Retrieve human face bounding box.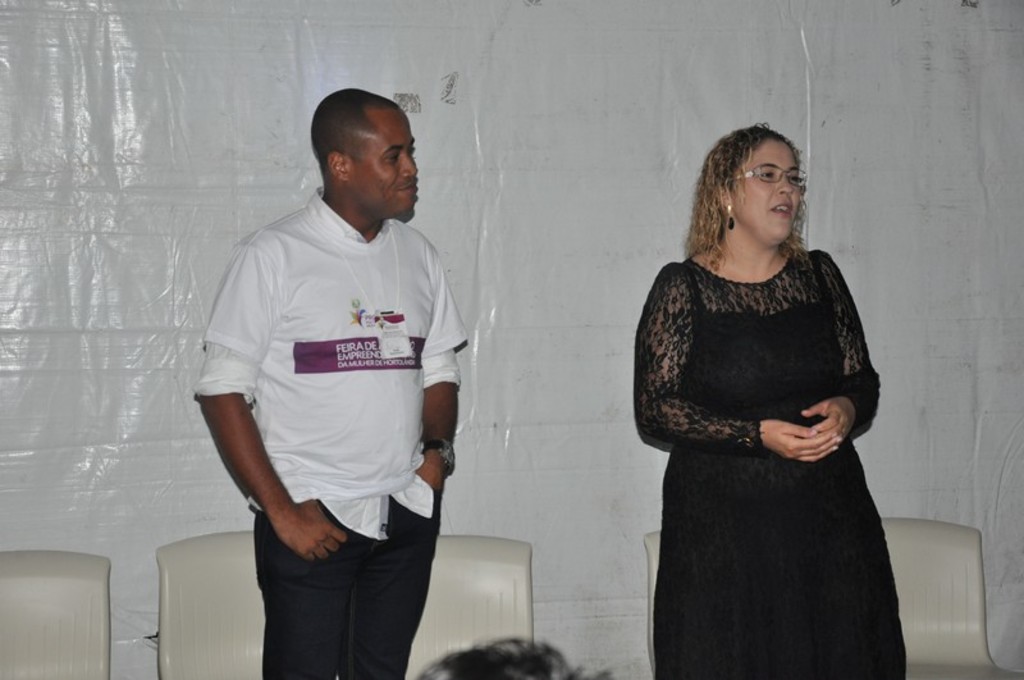
Bounding box: x1=353, y1=108, x2=417, y2=215.
